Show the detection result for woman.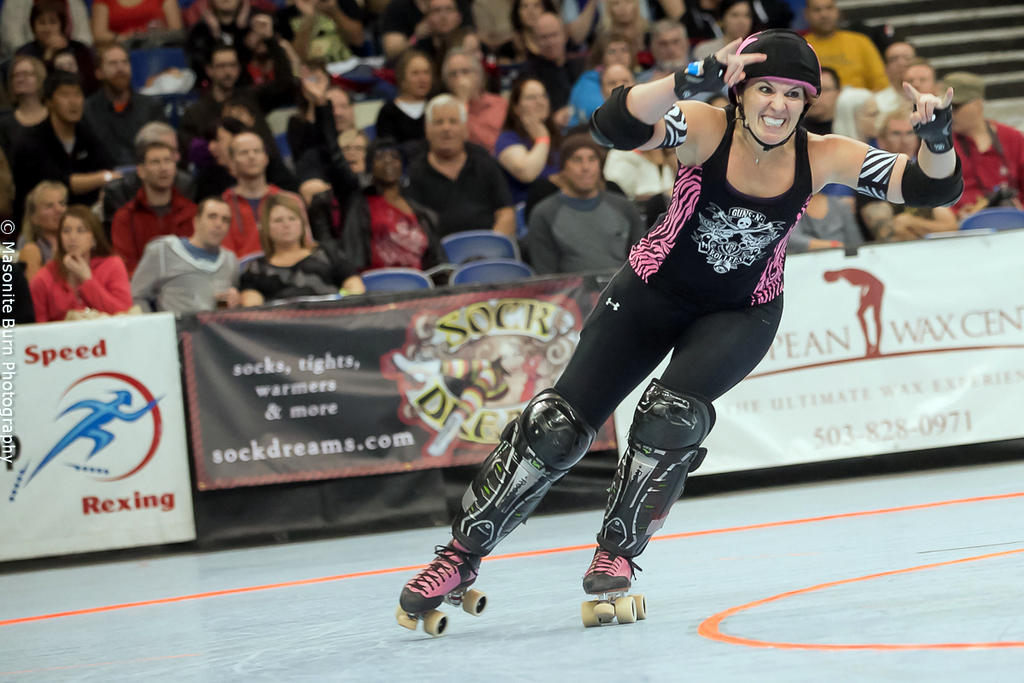
[x1=234, y1=198, x2=362, y2=306].
